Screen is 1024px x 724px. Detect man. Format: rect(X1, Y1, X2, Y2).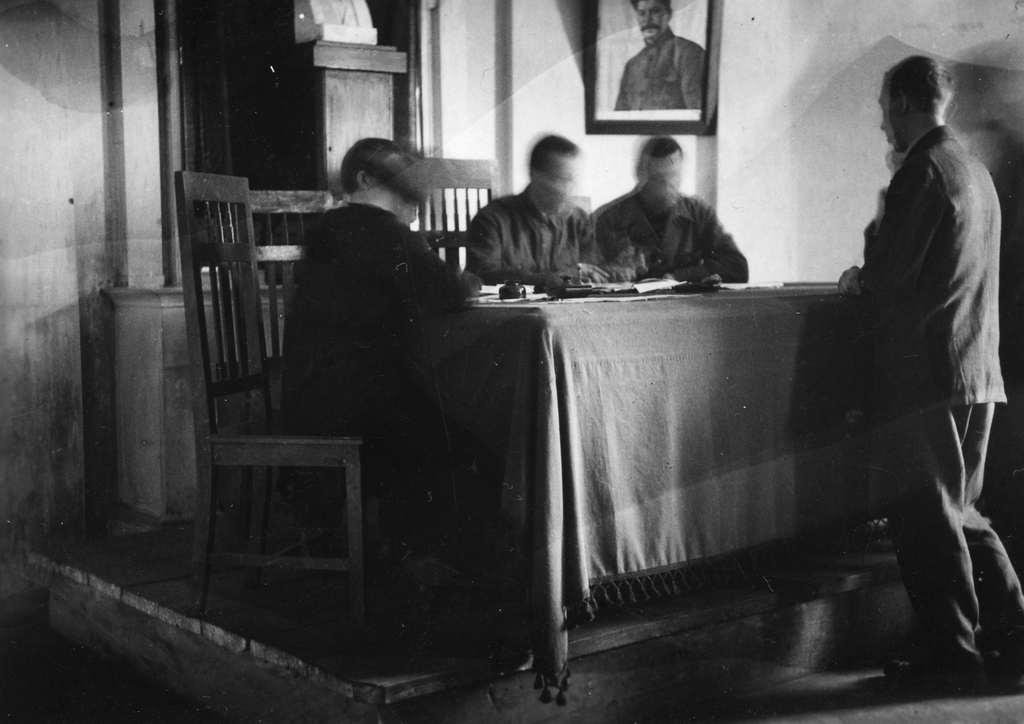
rect(273, 134, 483, 602).
